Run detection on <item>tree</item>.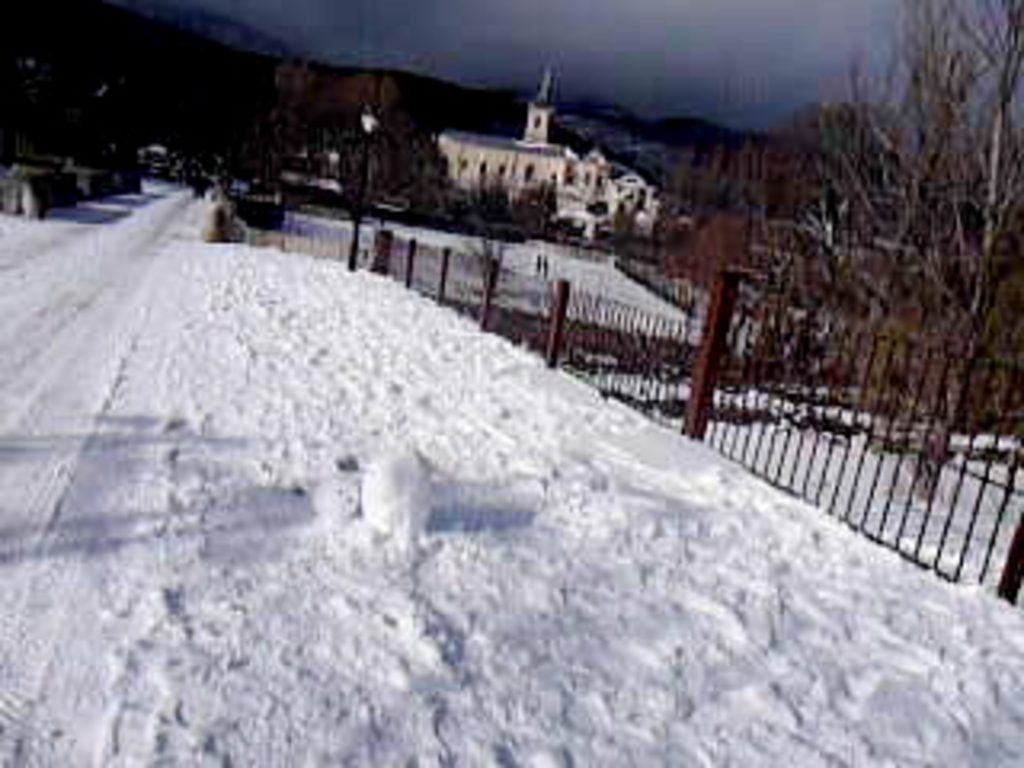
Result: left=749, top=13, right=1021, bottom=496.
